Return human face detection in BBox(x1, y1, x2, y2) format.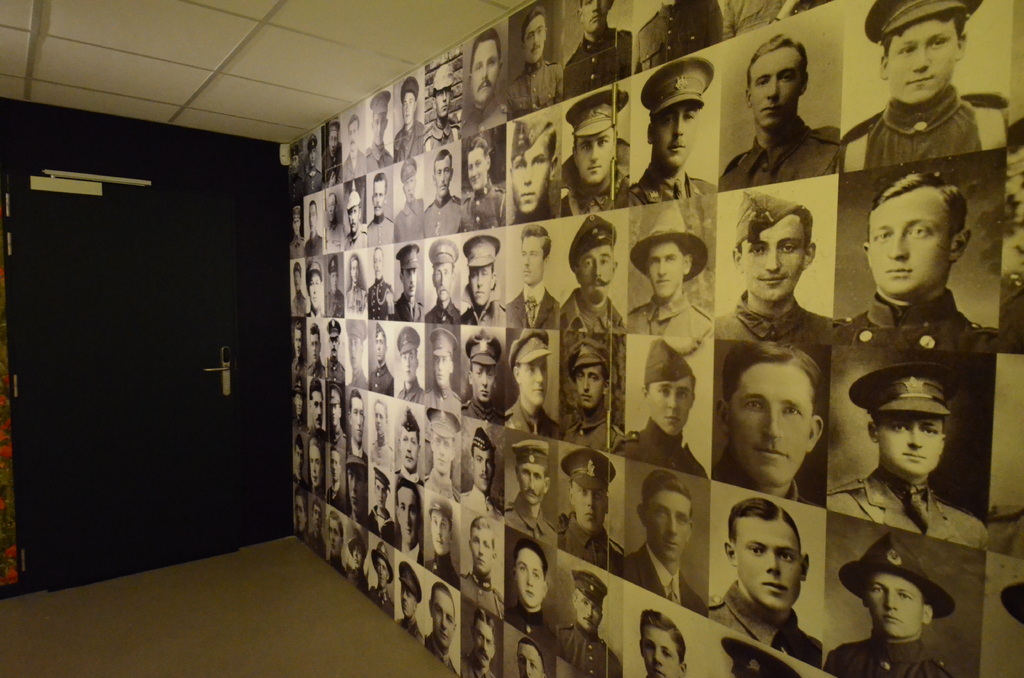
BBox(467, 267, 492, 306).
